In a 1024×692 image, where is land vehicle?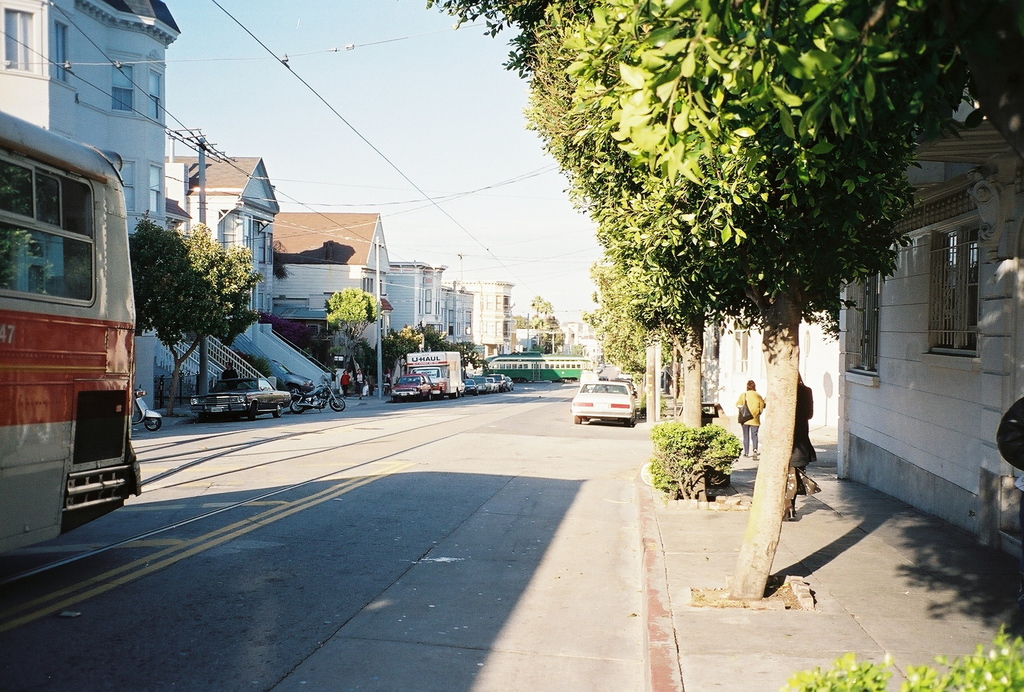
<box>487,376,499,392</box>.
